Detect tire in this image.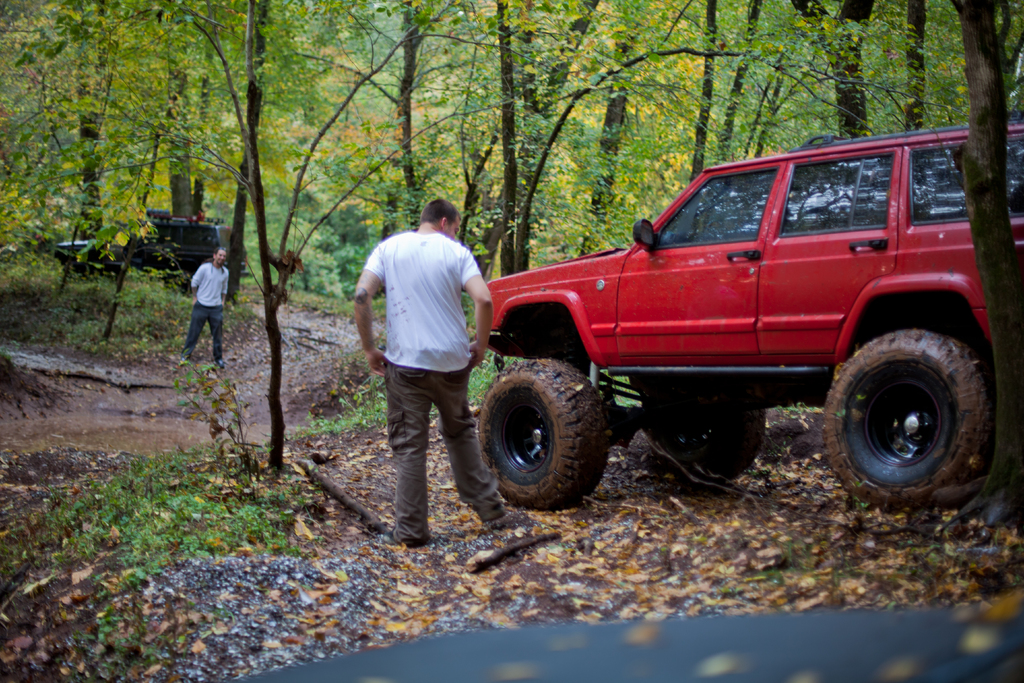
Detection: <region>822, 327, 994, 512</region>.
